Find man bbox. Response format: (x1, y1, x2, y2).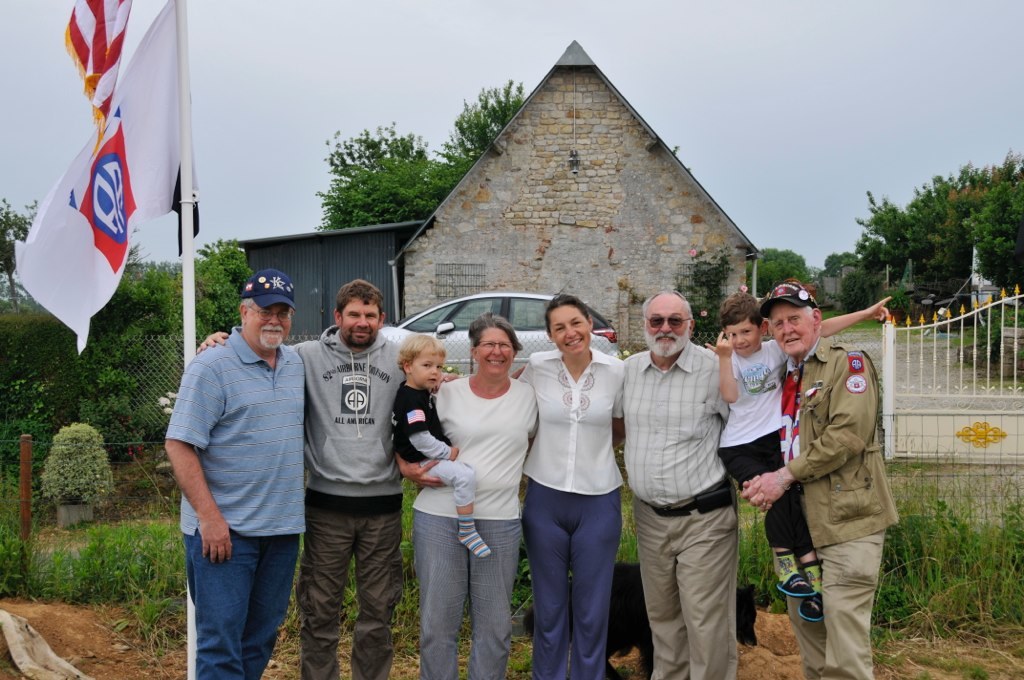
(608, 294, 745, 679).
